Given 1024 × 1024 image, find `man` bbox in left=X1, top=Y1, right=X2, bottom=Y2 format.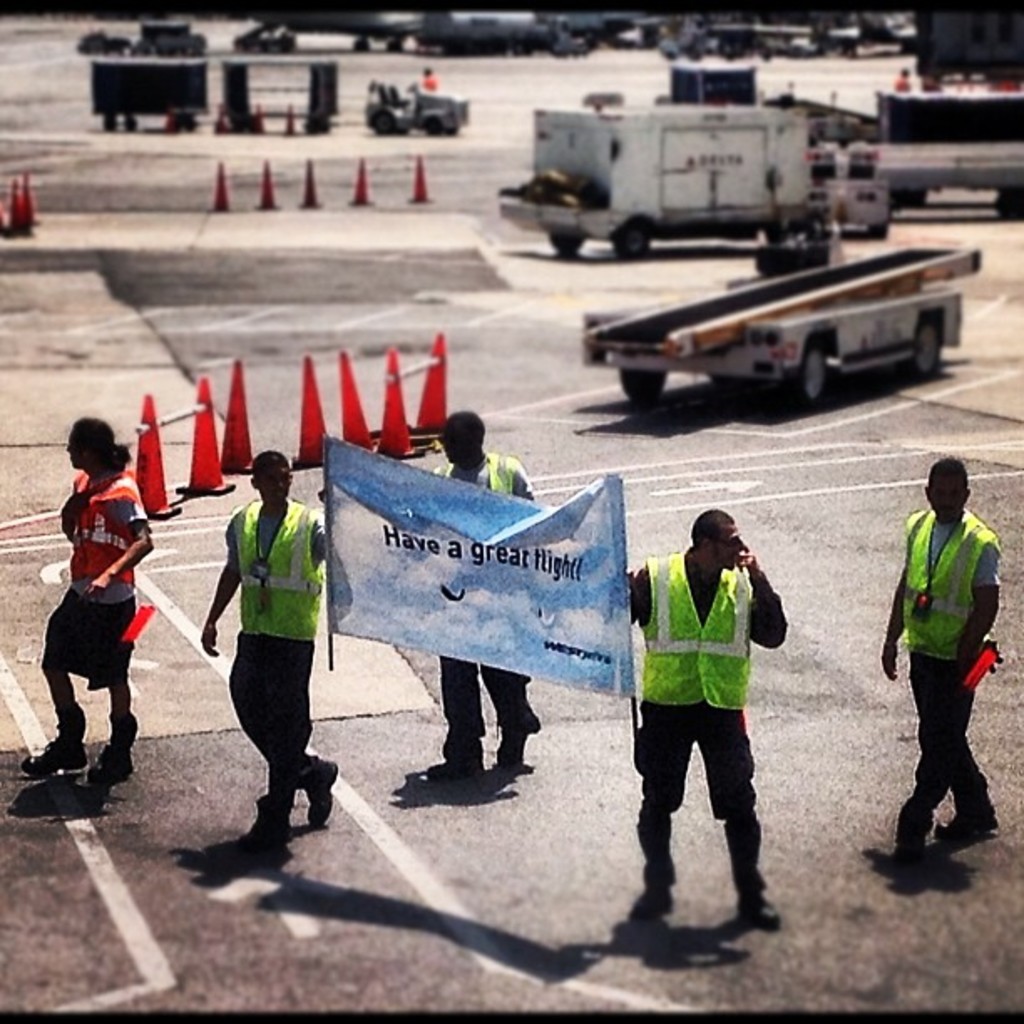
left=877, top=458, right=1019, bottom=863.
